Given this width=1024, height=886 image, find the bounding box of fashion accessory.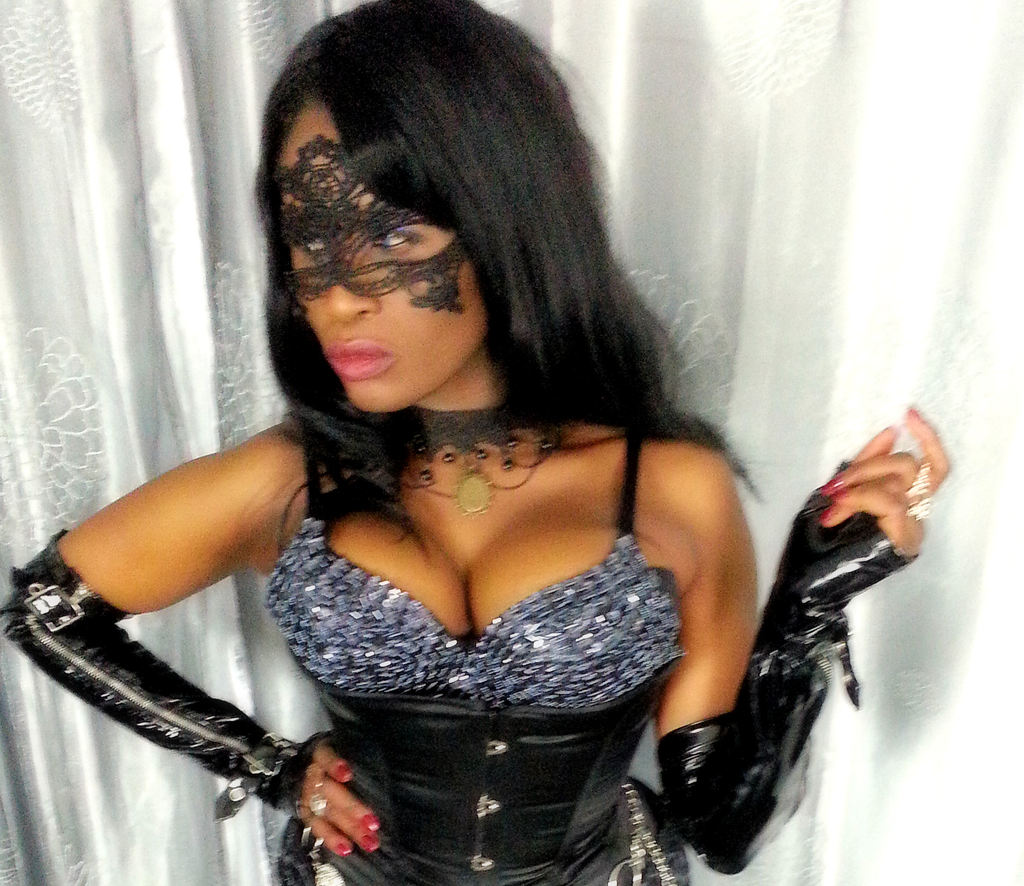
{"left": 906, "top": 497, "right": 938, "bottom": 514}.
